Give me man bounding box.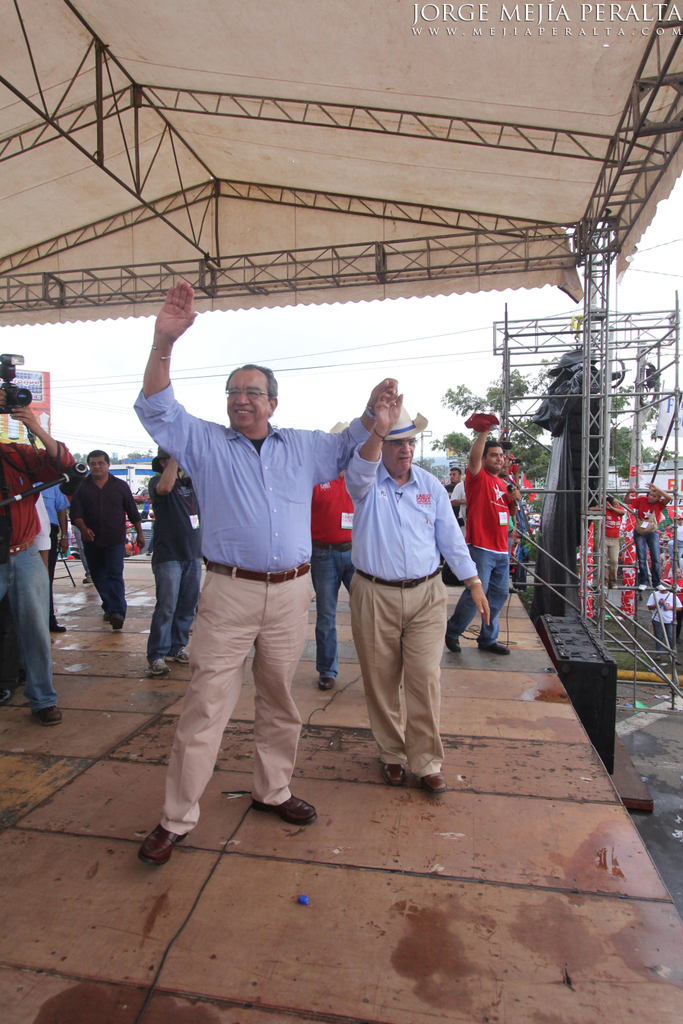
locate(68, 444, 146, 627).
